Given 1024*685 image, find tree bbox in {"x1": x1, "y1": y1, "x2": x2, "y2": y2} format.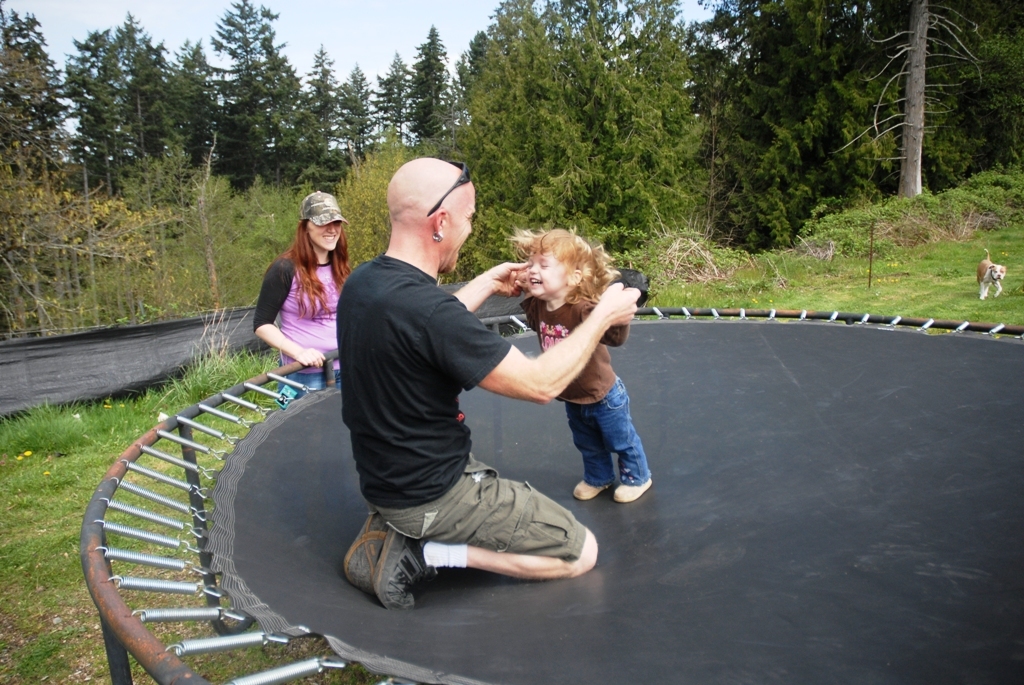
{"x1": 335, "y1": 58, "x2": 396, "y2": 154}.
